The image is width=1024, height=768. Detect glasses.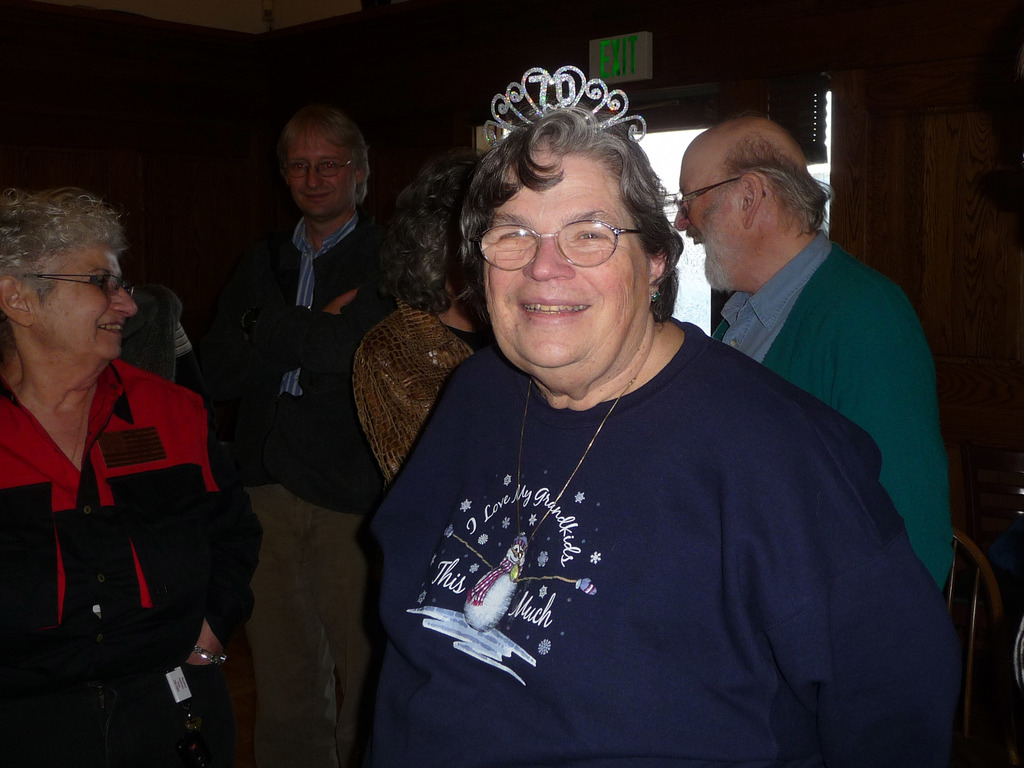
Detection: 474/212/648/272.
